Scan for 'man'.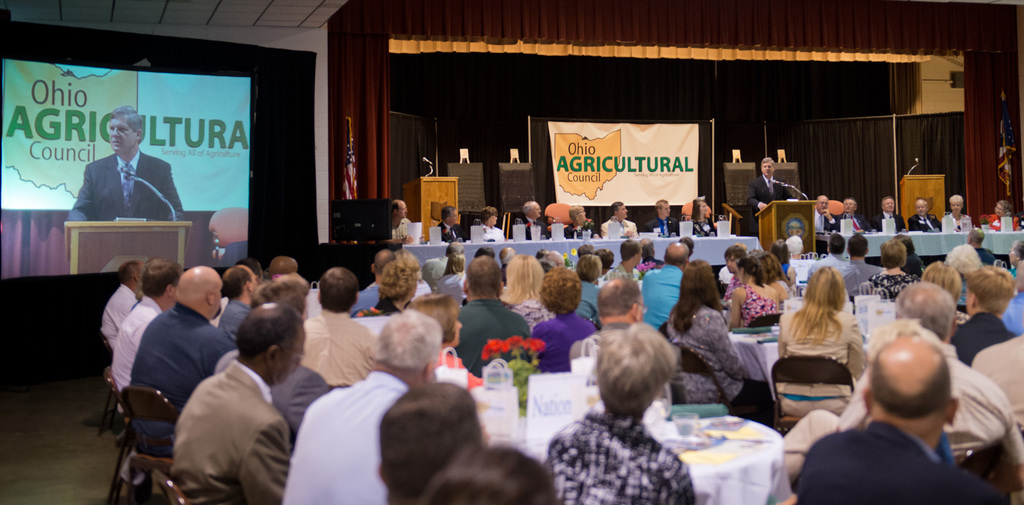
Scan result: (left=434, top=209, right=468, bottom=241).
